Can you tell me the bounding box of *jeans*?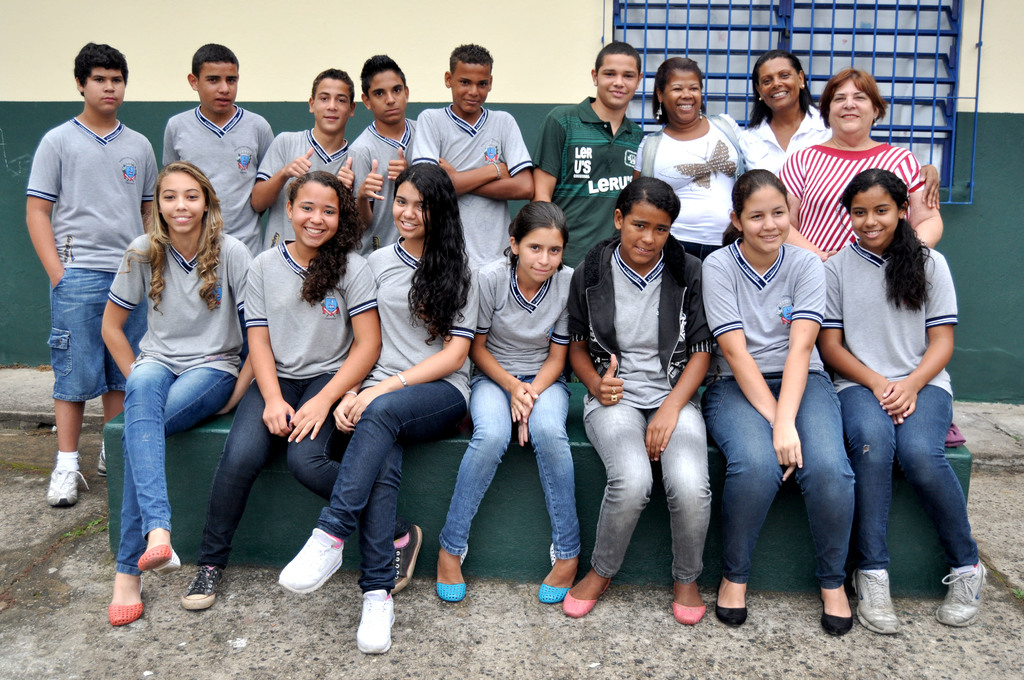
box(588, 401, 710, 581).
